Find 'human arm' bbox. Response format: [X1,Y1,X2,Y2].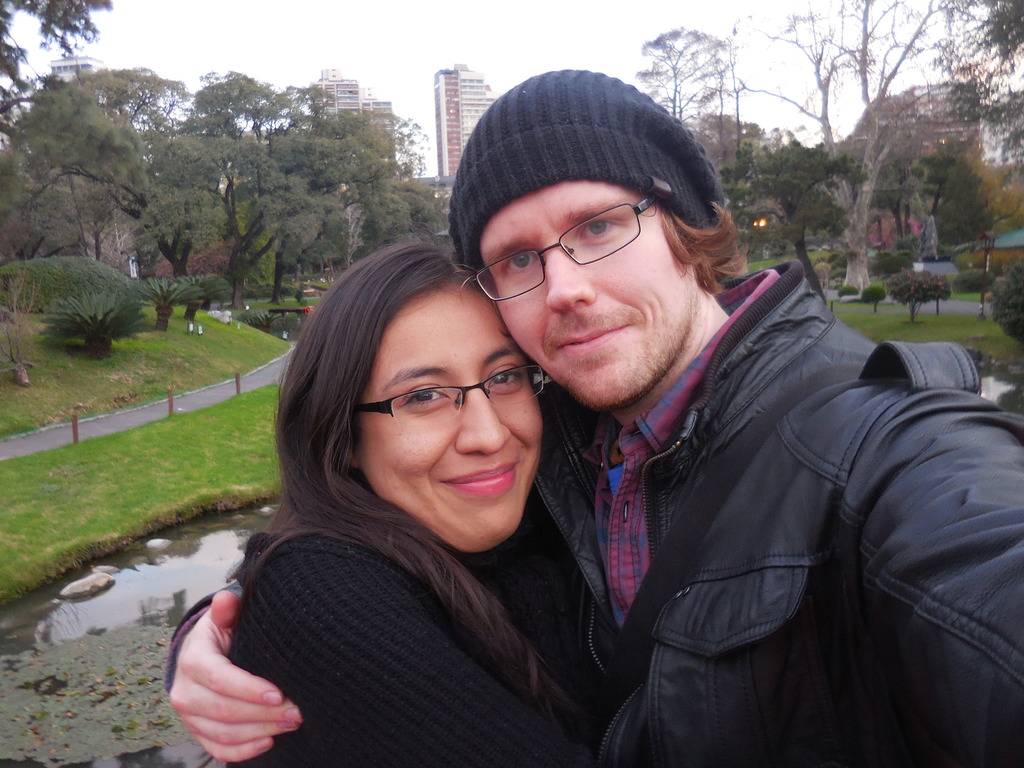
[234,550,585,765].
